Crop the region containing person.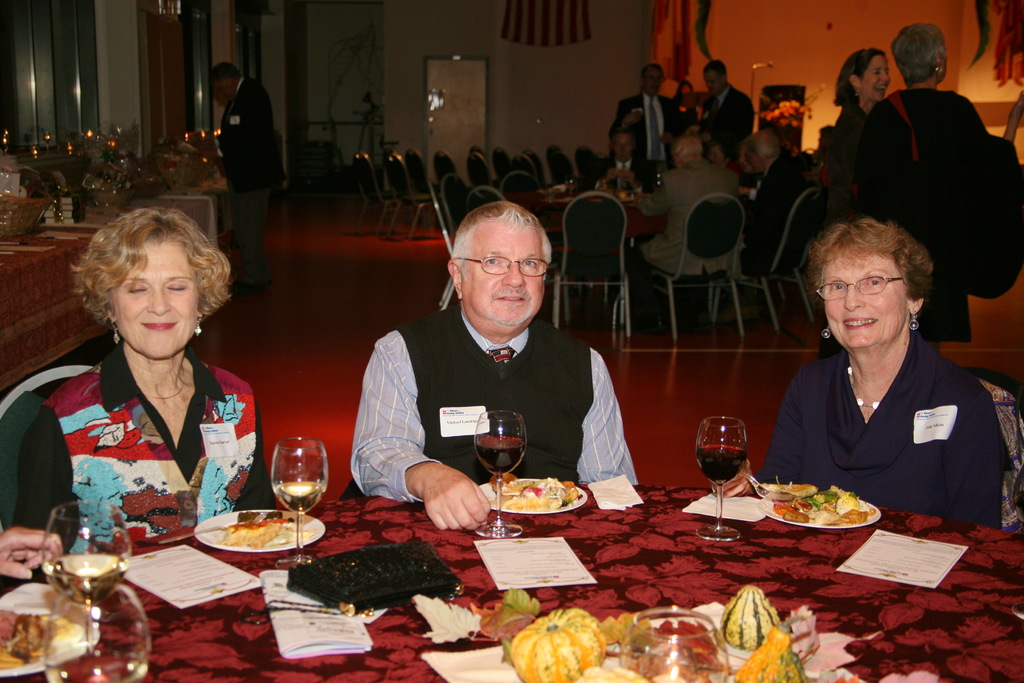
Crop region: l=698, t=61, r=755, b=171.
